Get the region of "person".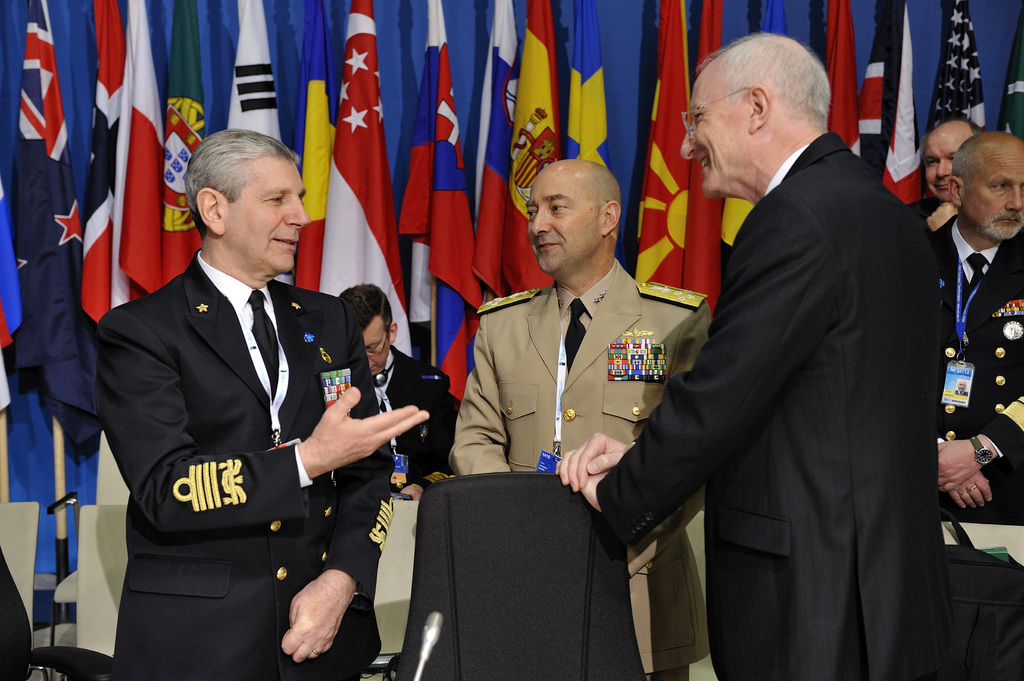
box(933, 131, 1023, 509).
